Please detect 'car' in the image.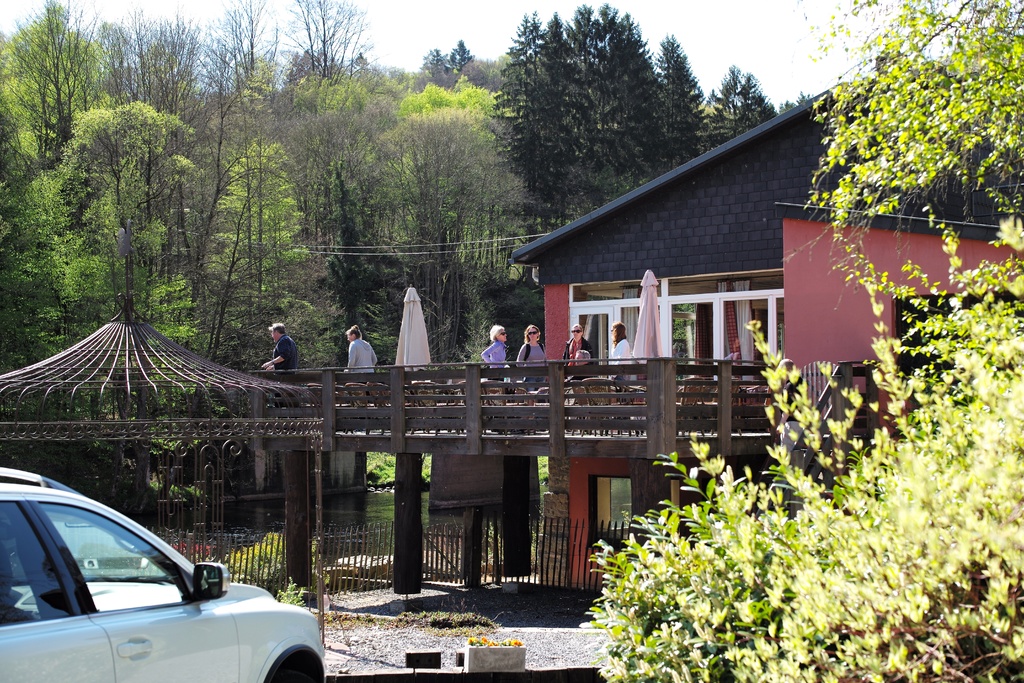
1,465,323,682.
